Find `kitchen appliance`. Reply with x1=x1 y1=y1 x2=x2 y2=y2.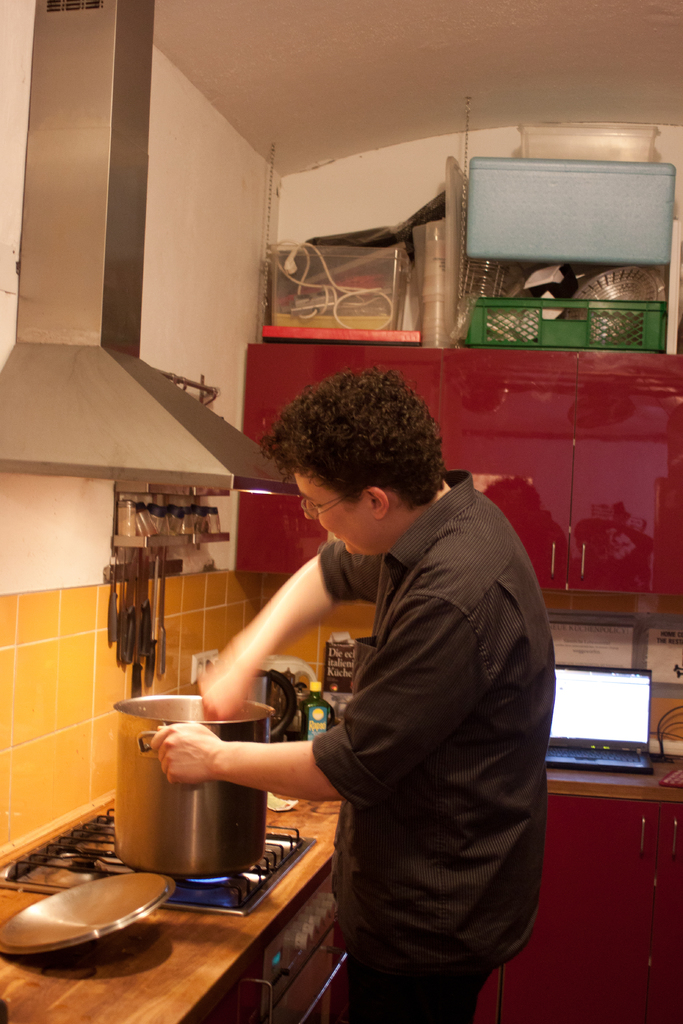
x1=268 y1=244 x2=399 y2=326.
